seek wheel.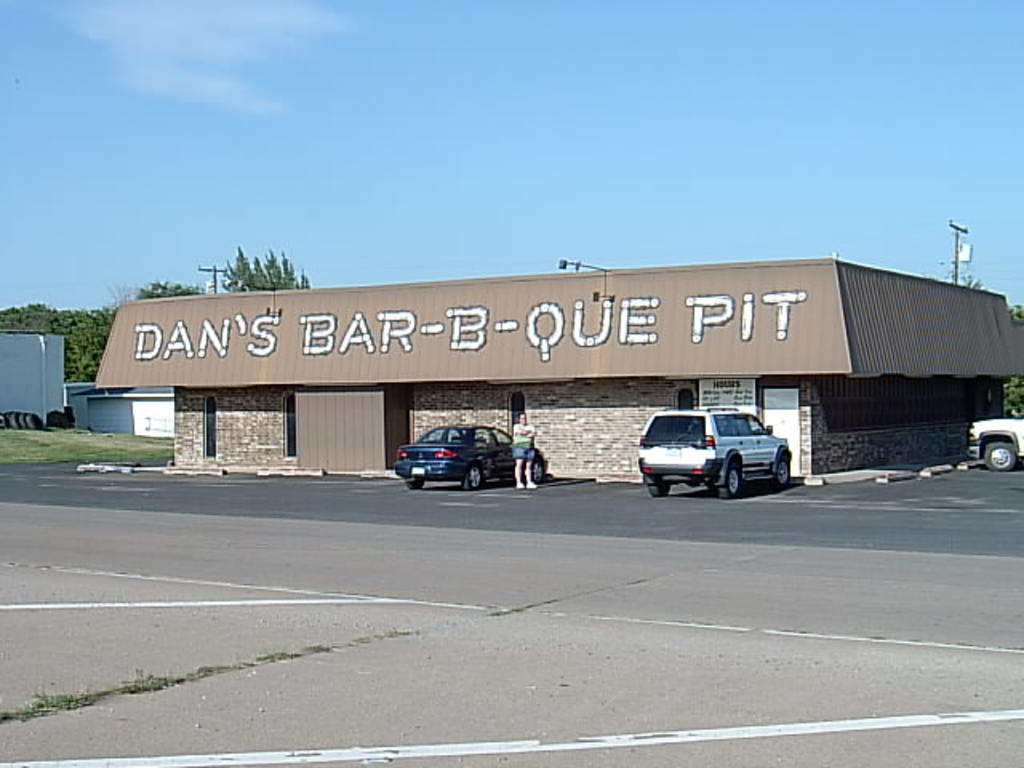
bbox=(778, 456, 789, 490).
